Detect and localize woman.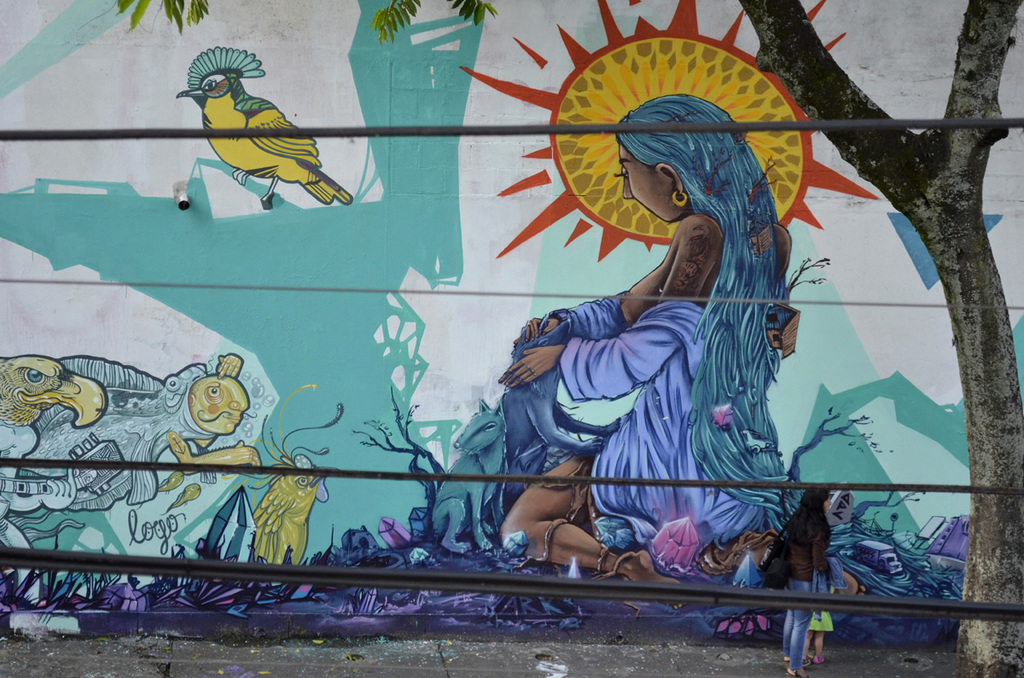
Localized at pyautogui.locateOnScreen(498, 76, 812, 571).
